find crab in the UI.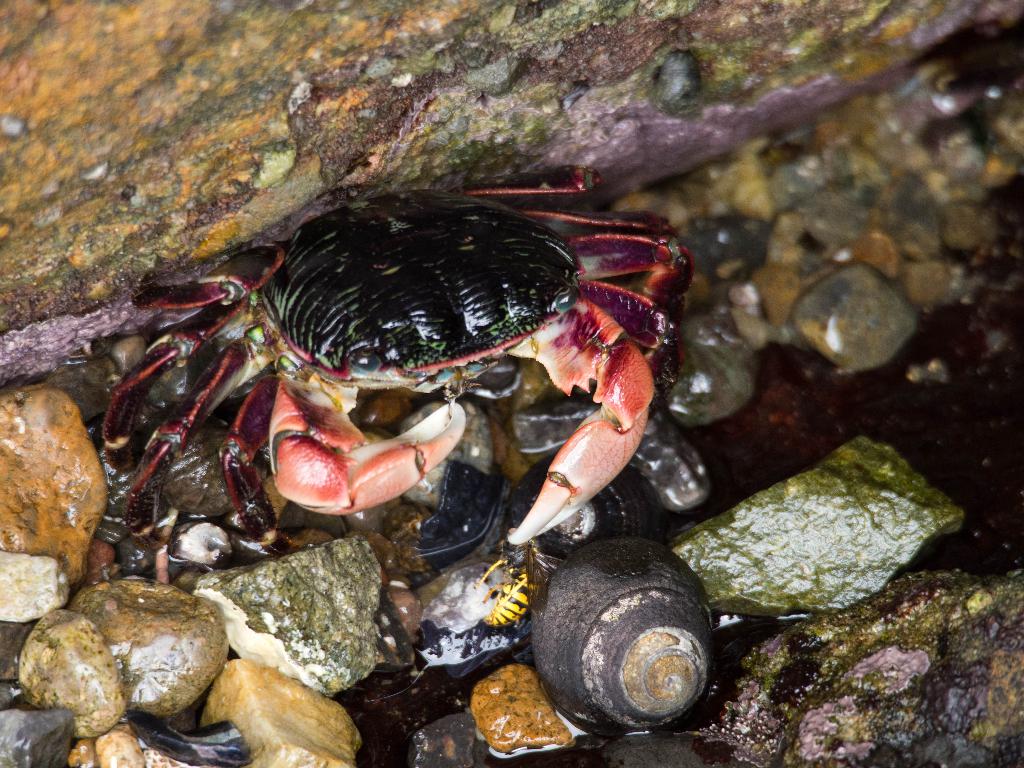
UI element at 102 166 698 561.
